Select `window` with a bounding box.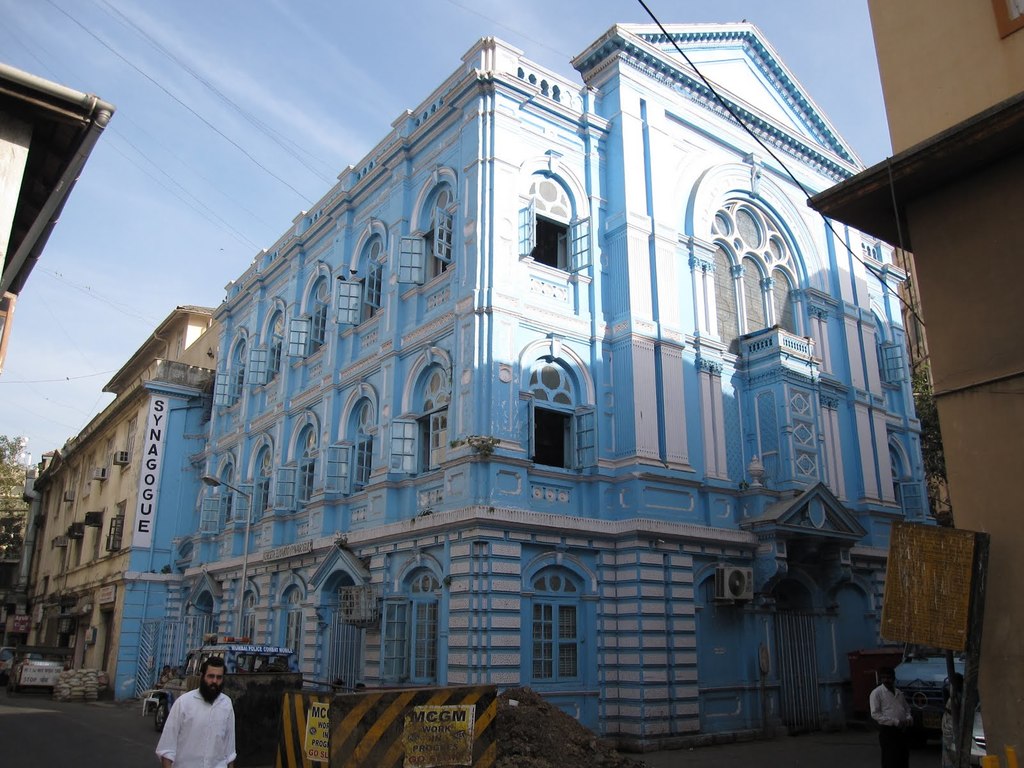
272, 577, 307, 661.
